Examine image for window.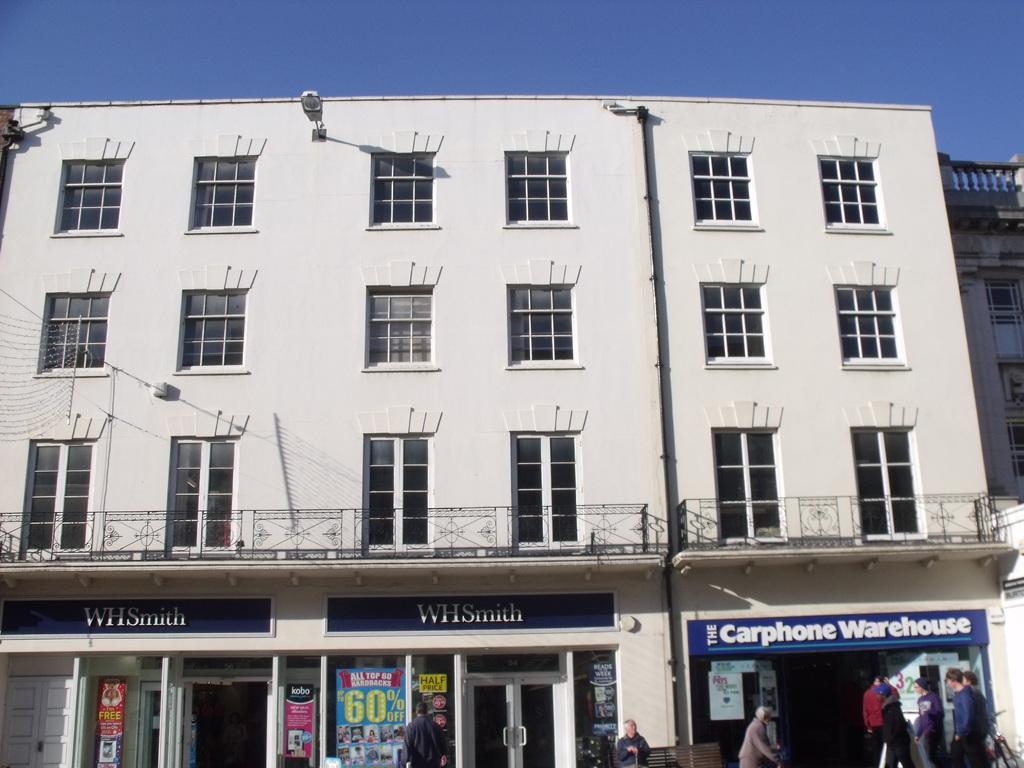
Examination result: [left=170, top=266, right=252, bottom=373].
